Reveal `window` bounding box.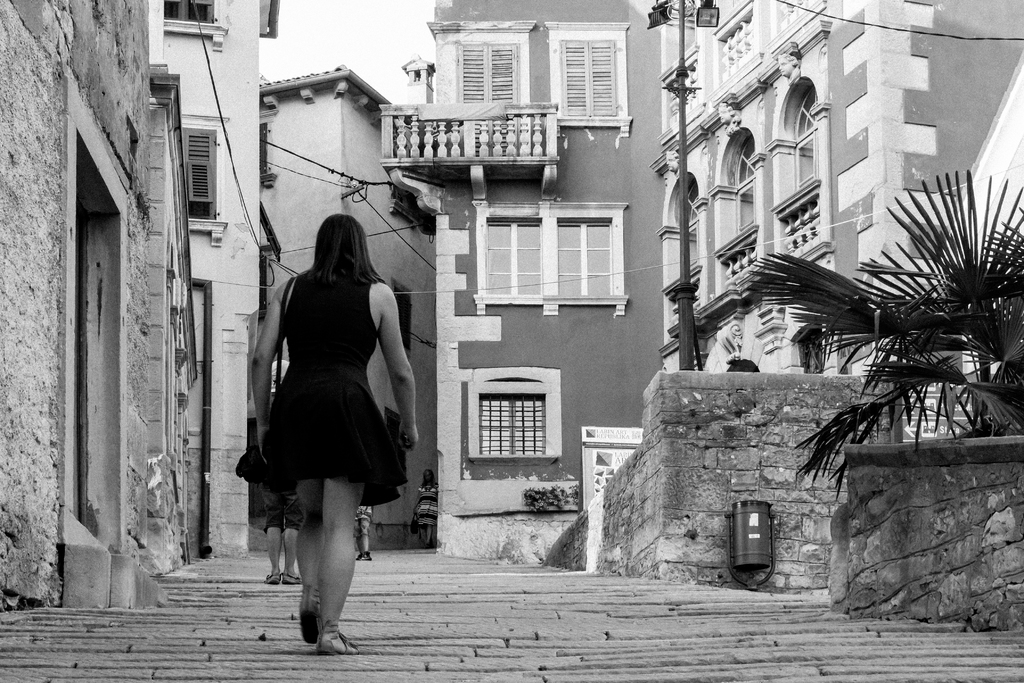
Revealed: l=465, t=195, r=548, b=318.
